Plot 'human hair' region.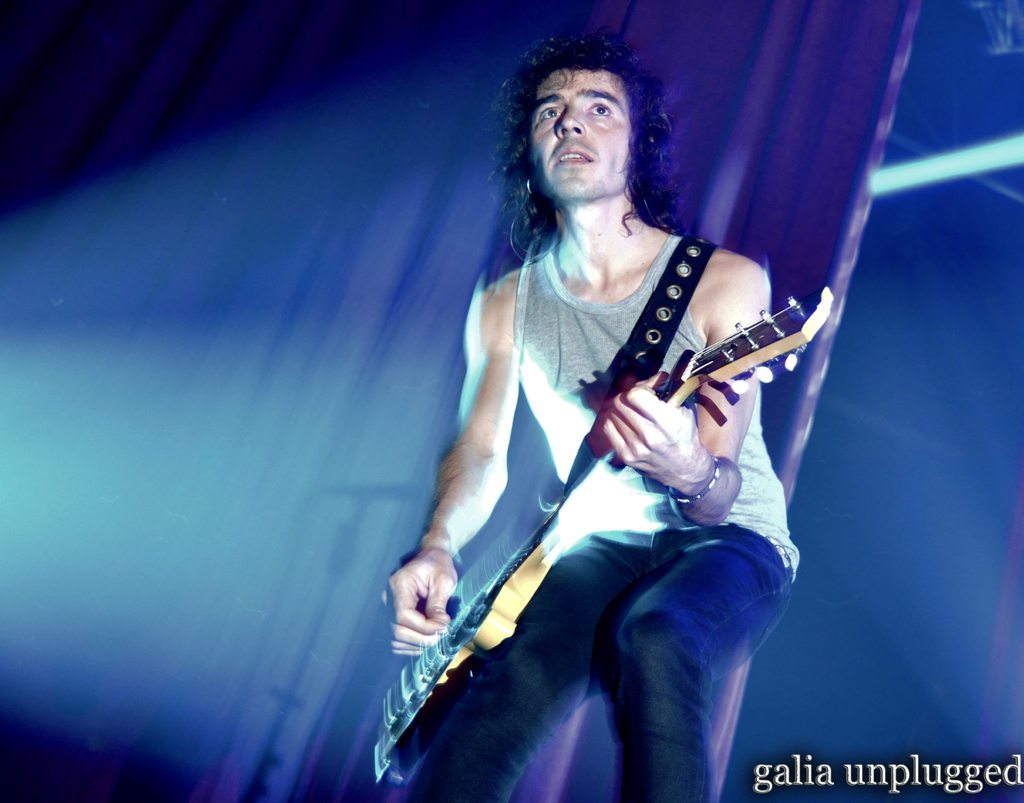
Plotted at BBox(492, 43, 668, 289).
